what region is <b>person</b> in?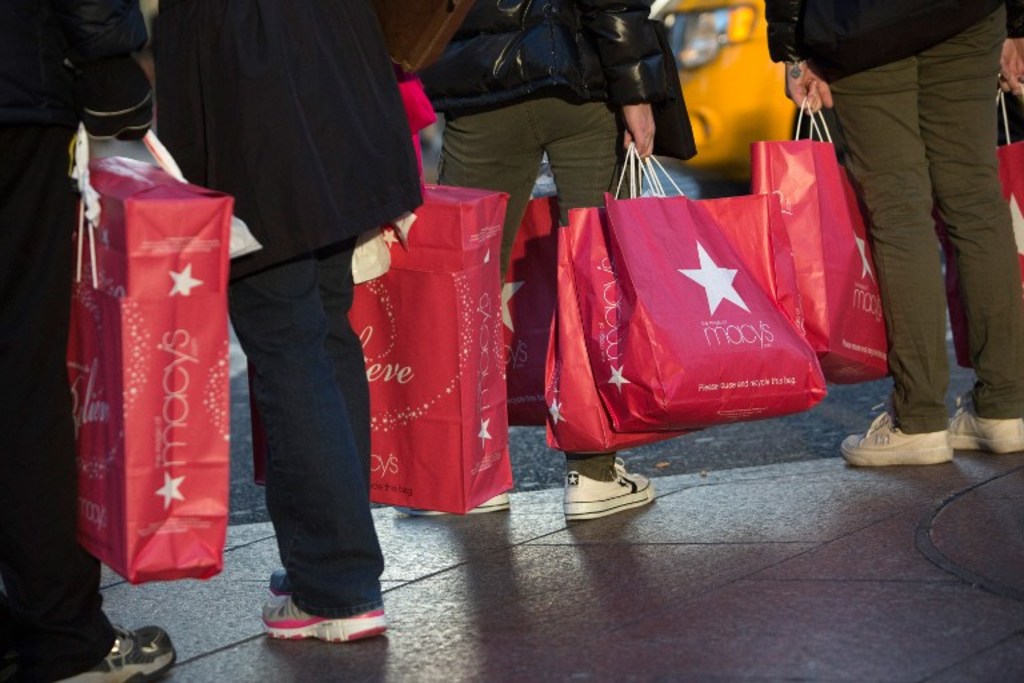
[x1=145, y1=0, x2=452, y2=682].
